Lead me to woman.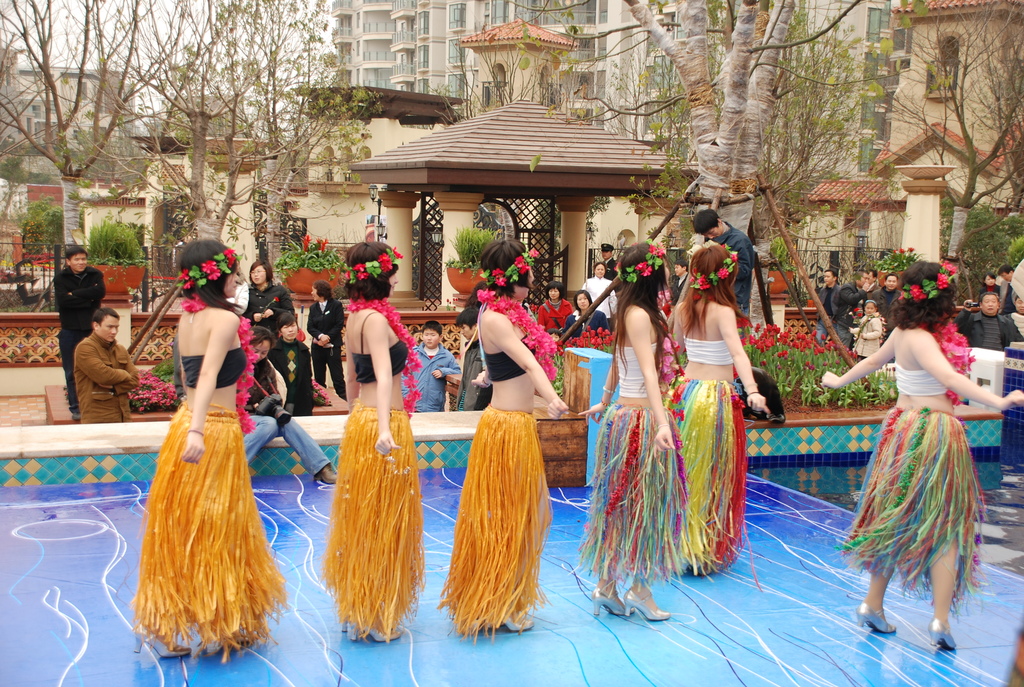
Lead to <bbox>239, 324, 340, 482</bbox>.
